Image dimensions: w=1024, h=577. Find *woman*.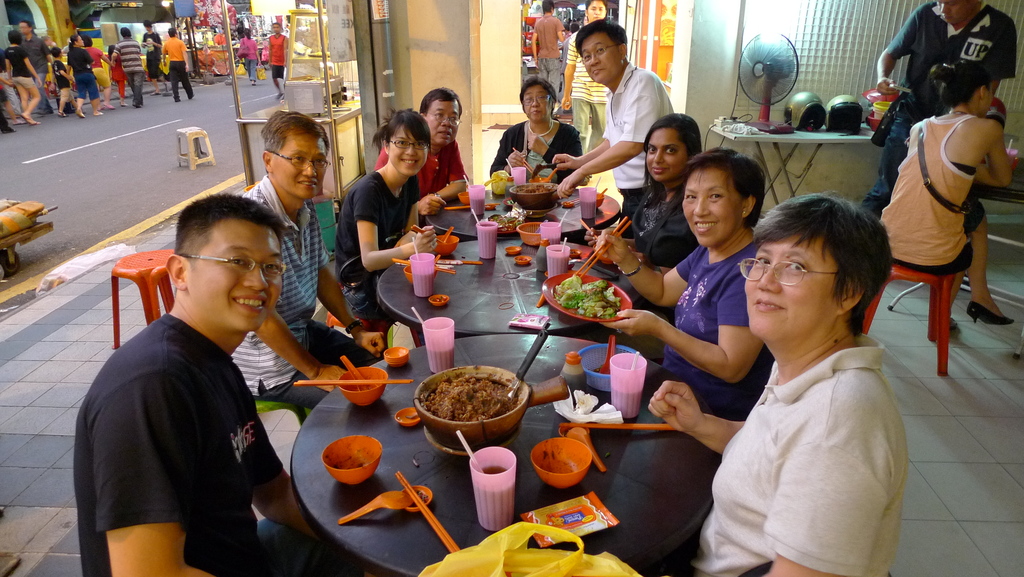
region(872, 56, 1015, 329).
